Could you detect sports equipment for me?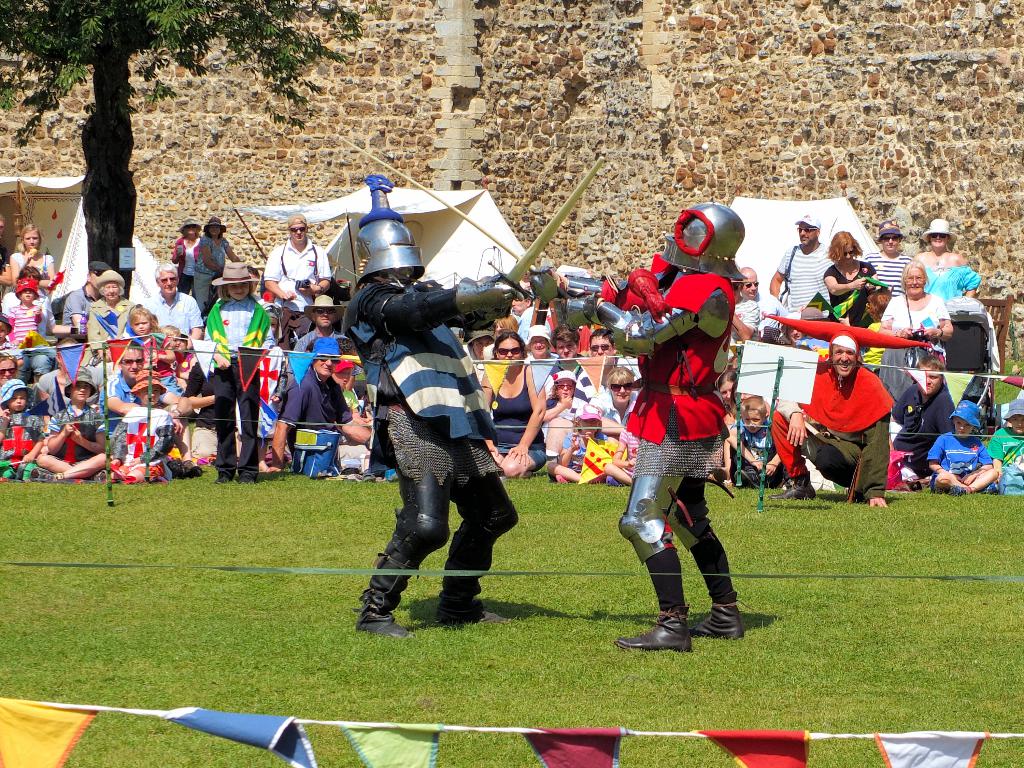
Detection result: <region>475, 151, 610, 326</region>.
